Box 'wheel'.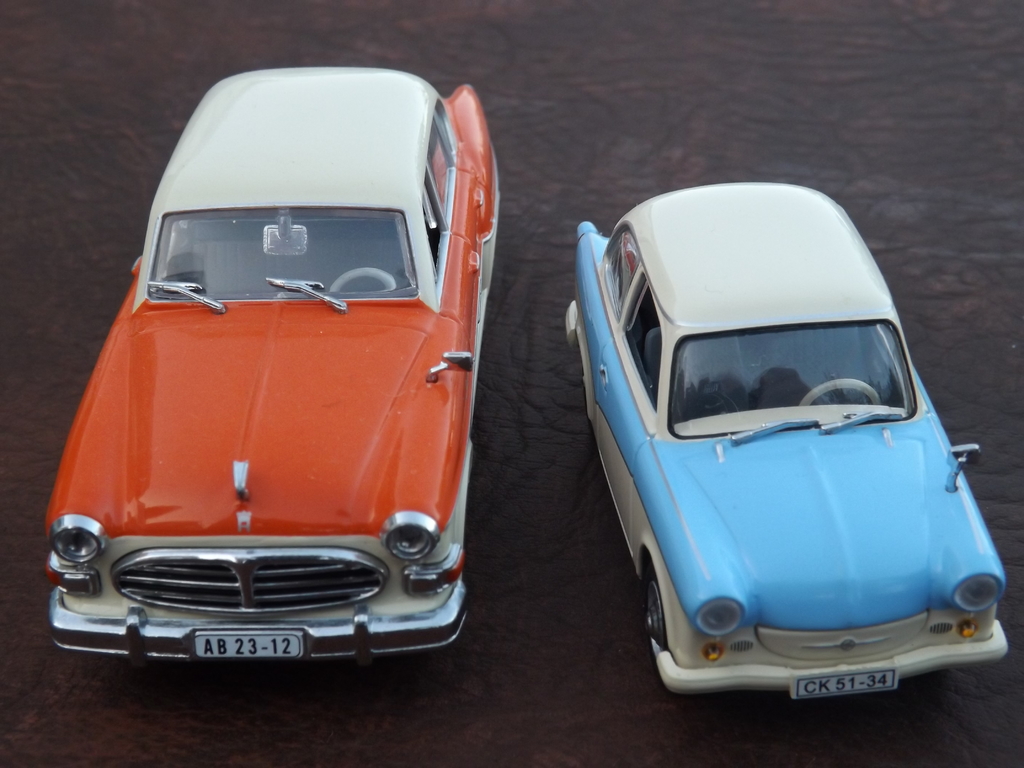
799:379:881:406.
